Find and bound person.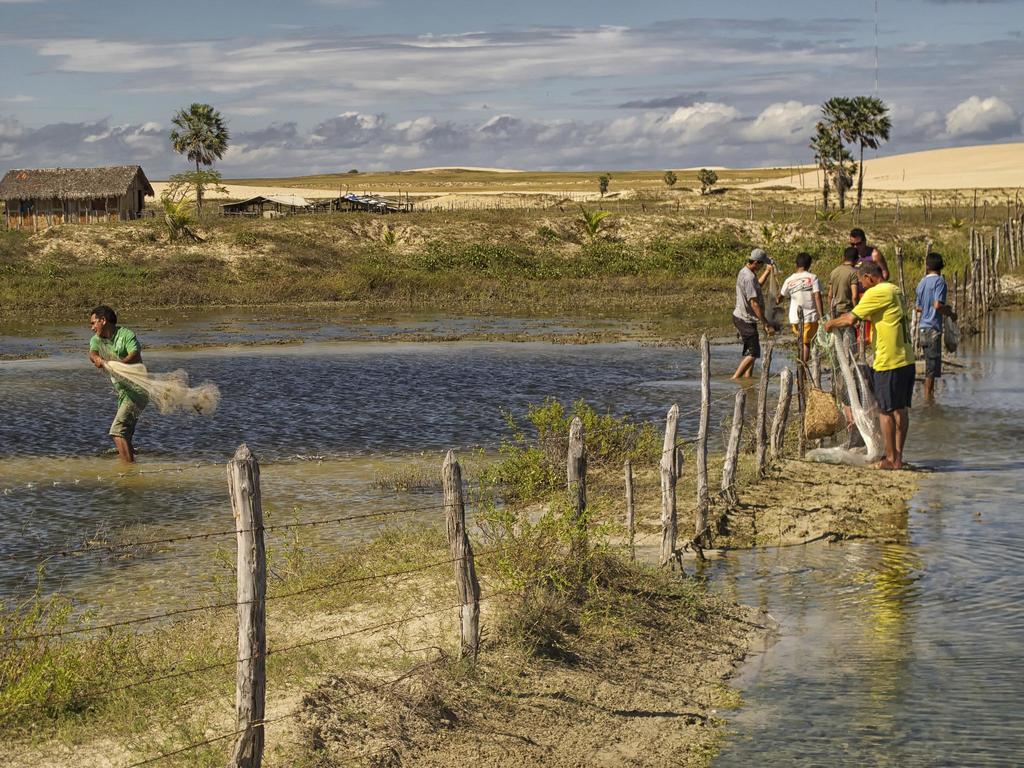
Bound: bbox(849, 226, 885, 345).
